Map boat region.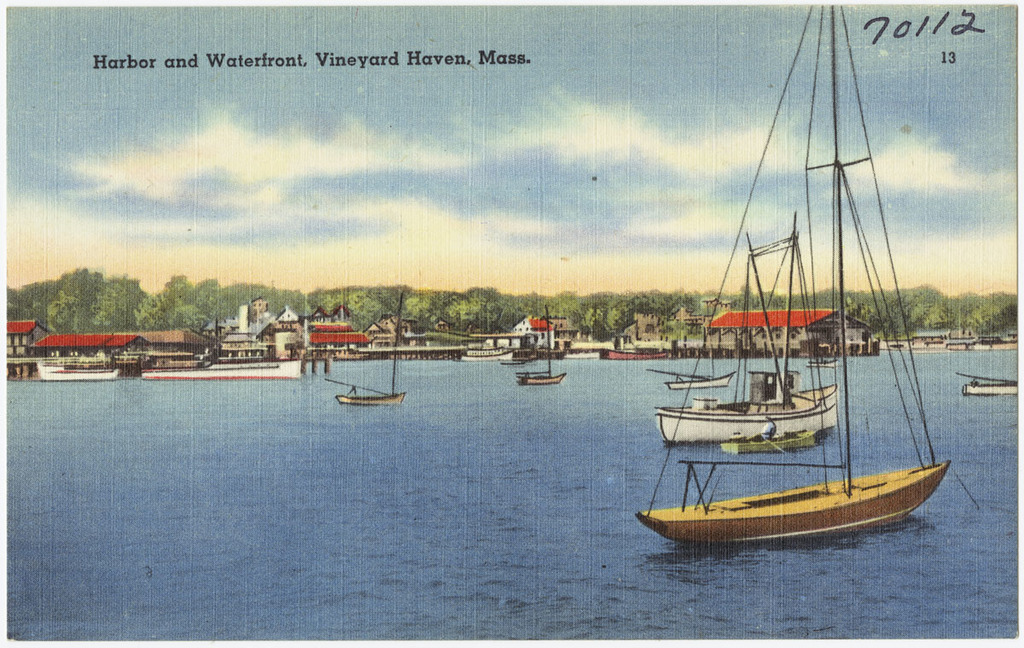
Mapped to rect(652, 210, 837, 445).
